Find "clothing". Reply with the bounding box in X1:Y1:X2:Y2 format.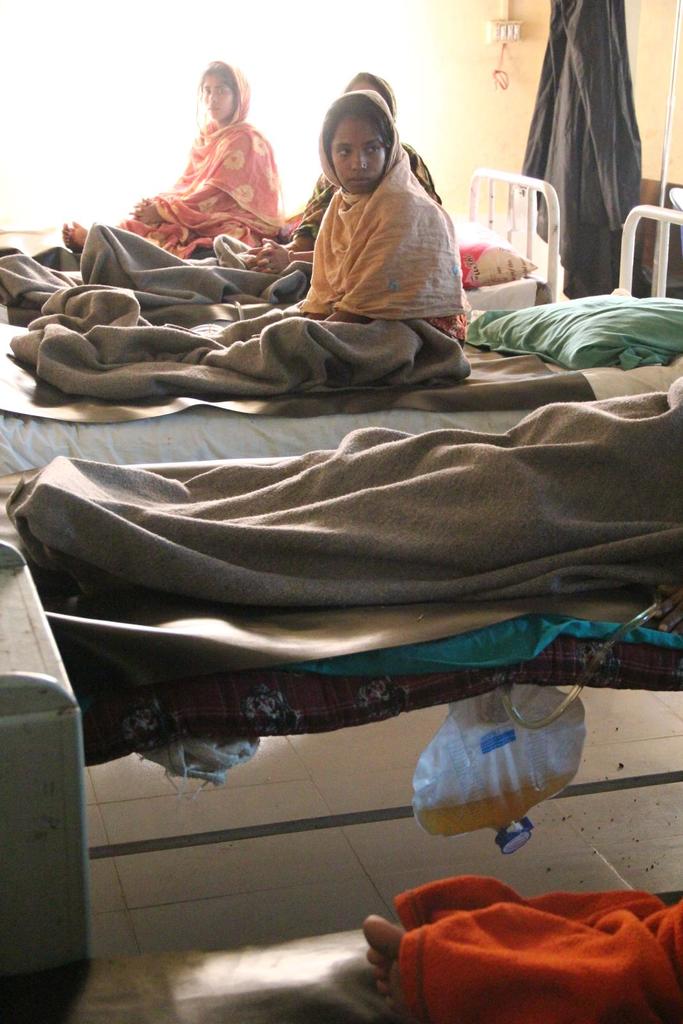
357:888:682:1018.
